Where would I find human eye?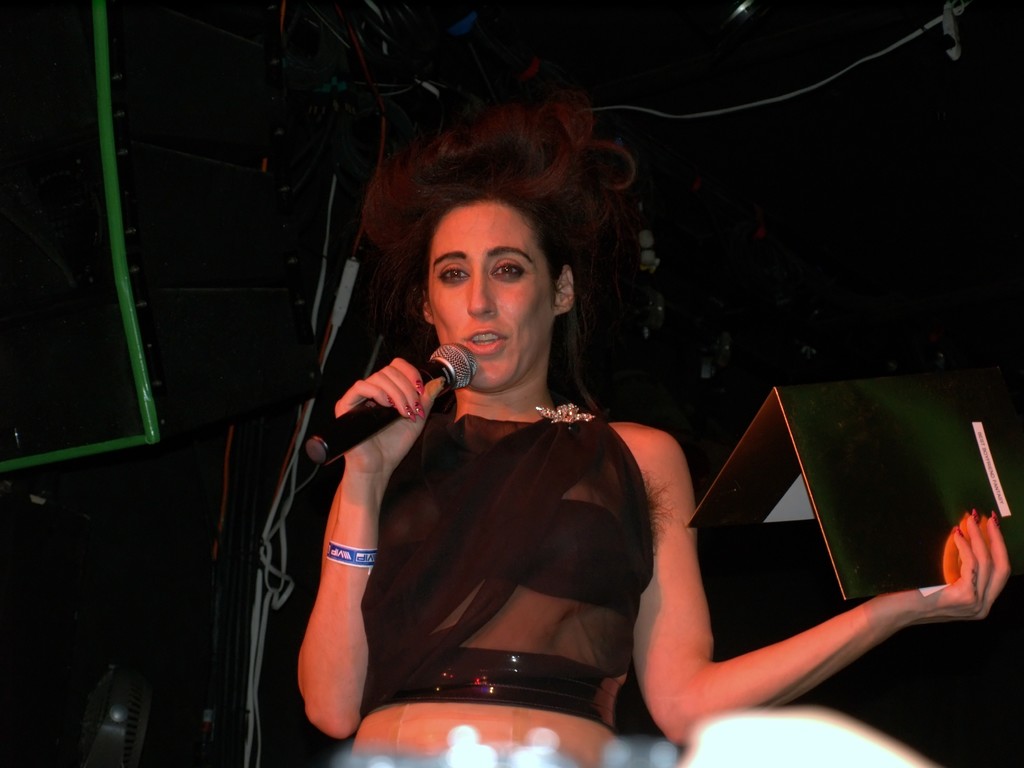
At rect(433, 265, 472, 290).
